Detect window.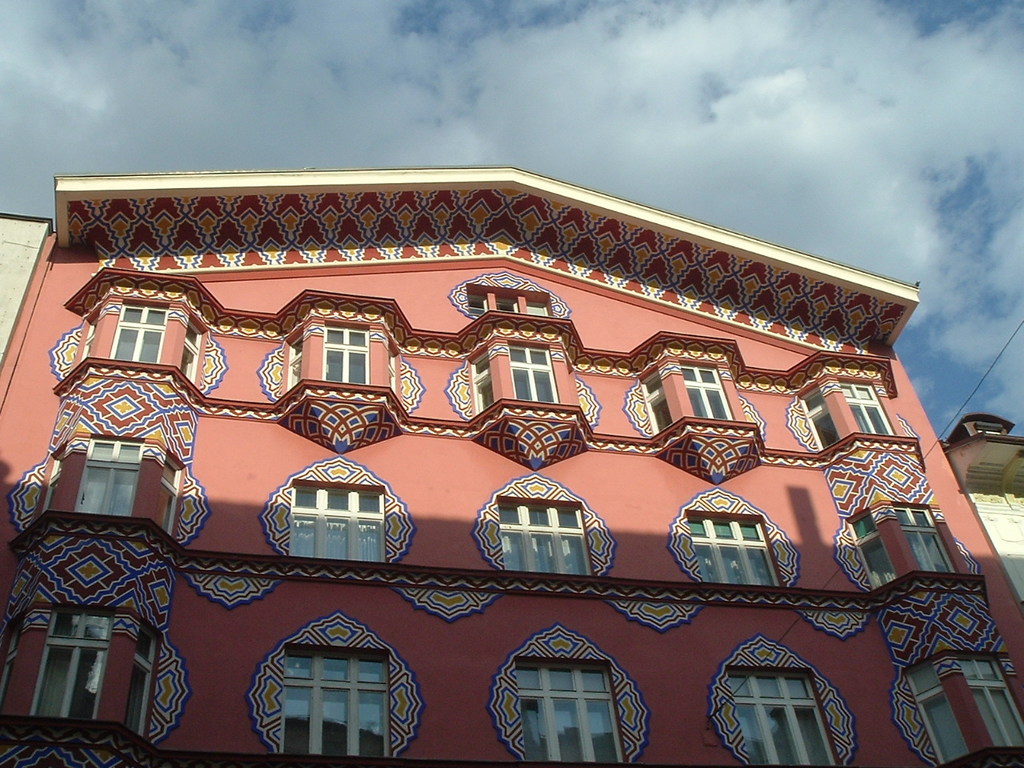
Detected at locate(82, 289, 206, 418).
